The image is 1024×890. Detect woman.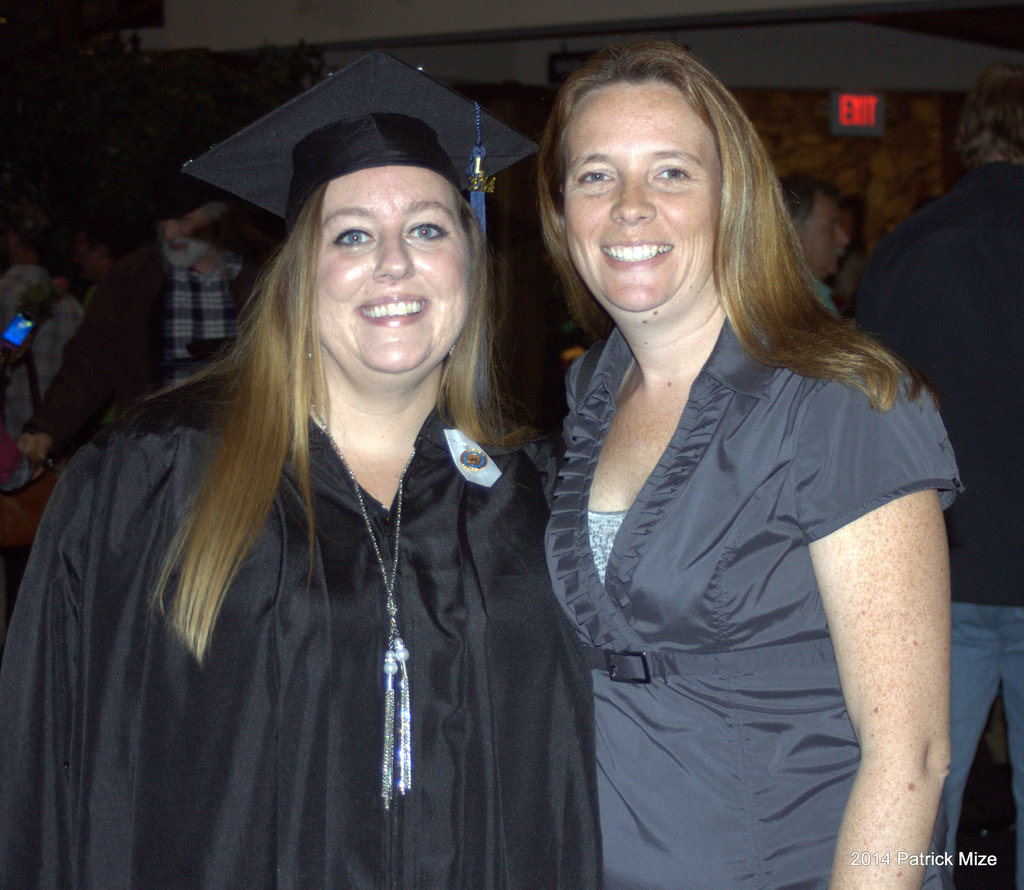
Detection: (484,36,953,875).
